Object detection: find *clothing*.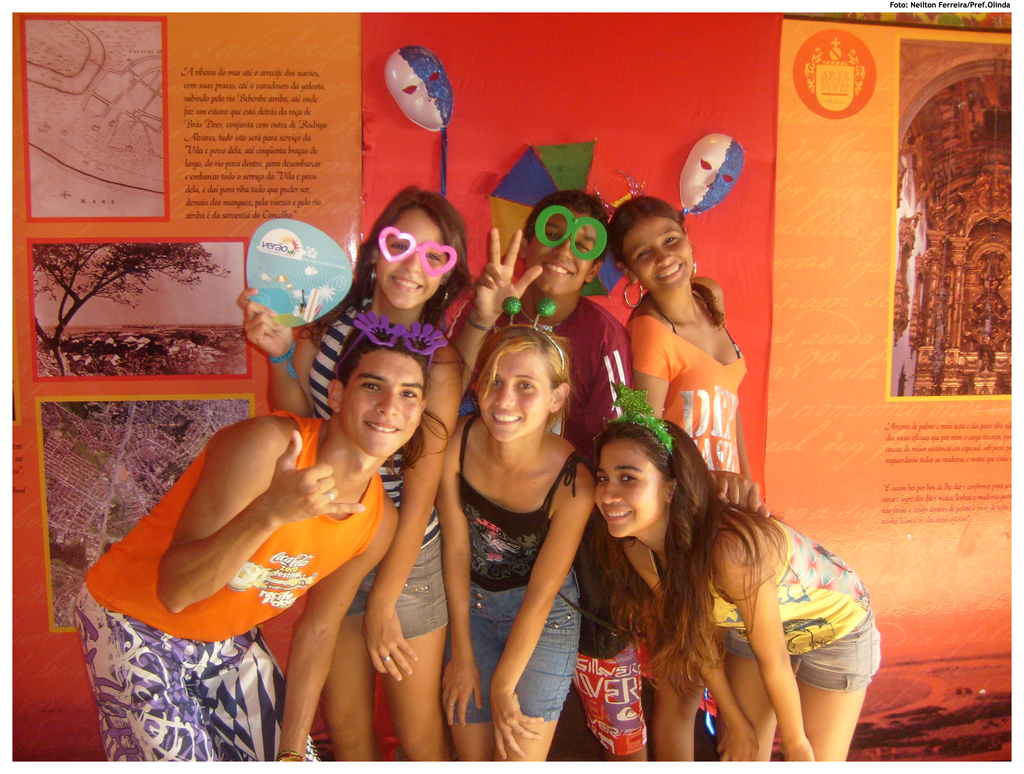
box=[441, 408, 587, 723].
